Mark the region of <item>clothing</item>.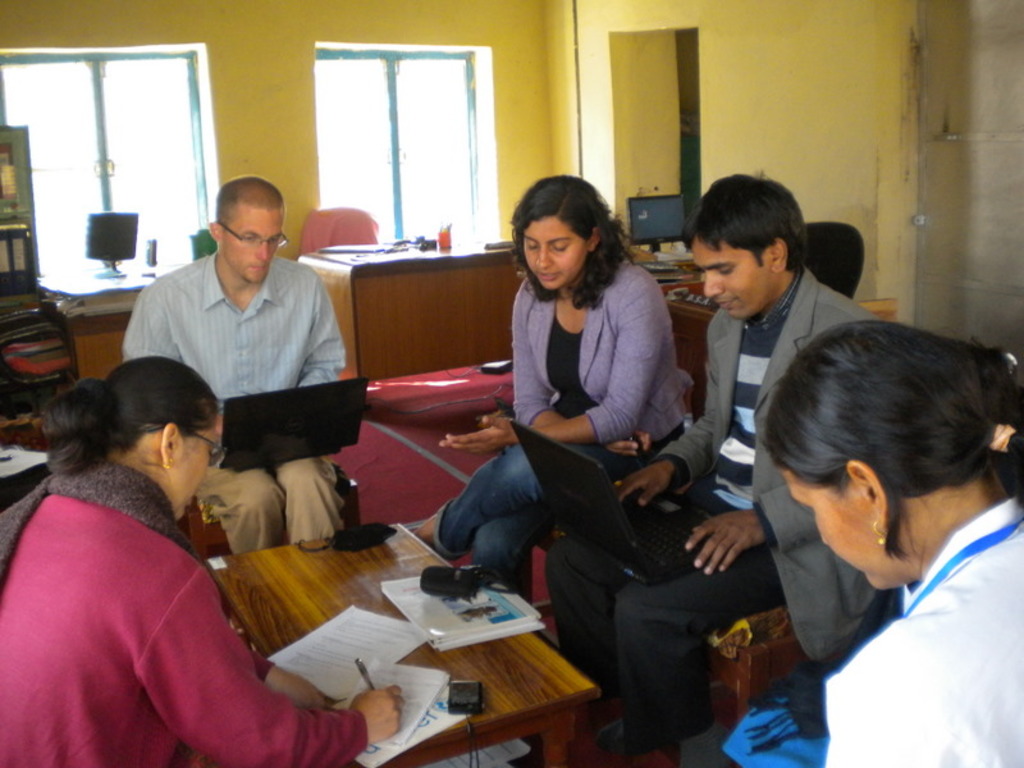
Region: (124,248,347,552).
